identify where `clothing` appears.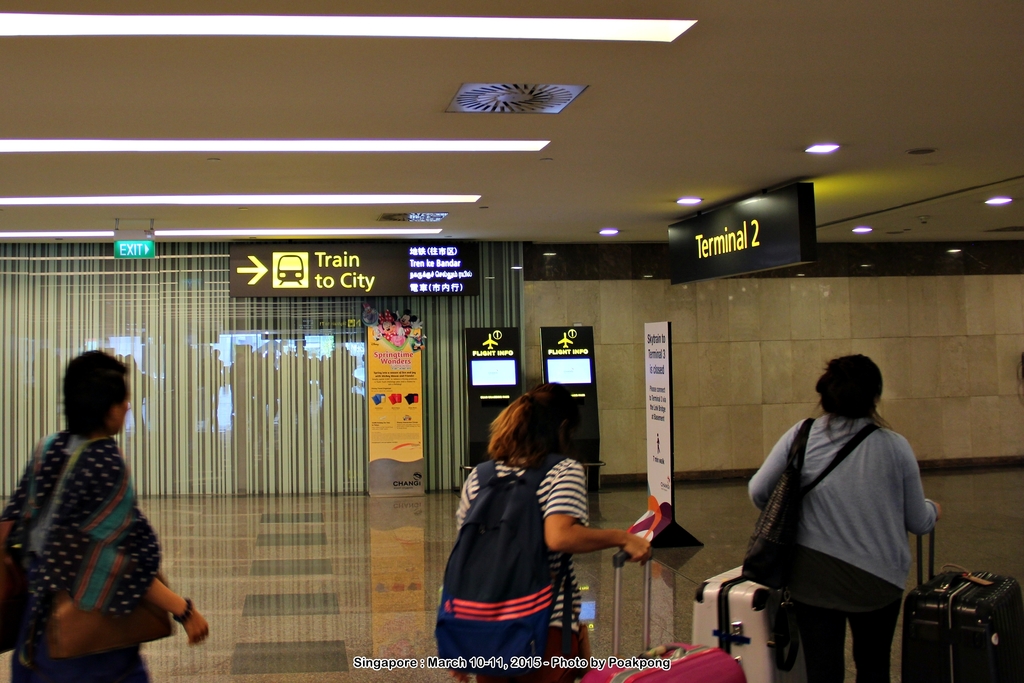
Appears at [x1=453, y1=459, x2=592, y2=632].
